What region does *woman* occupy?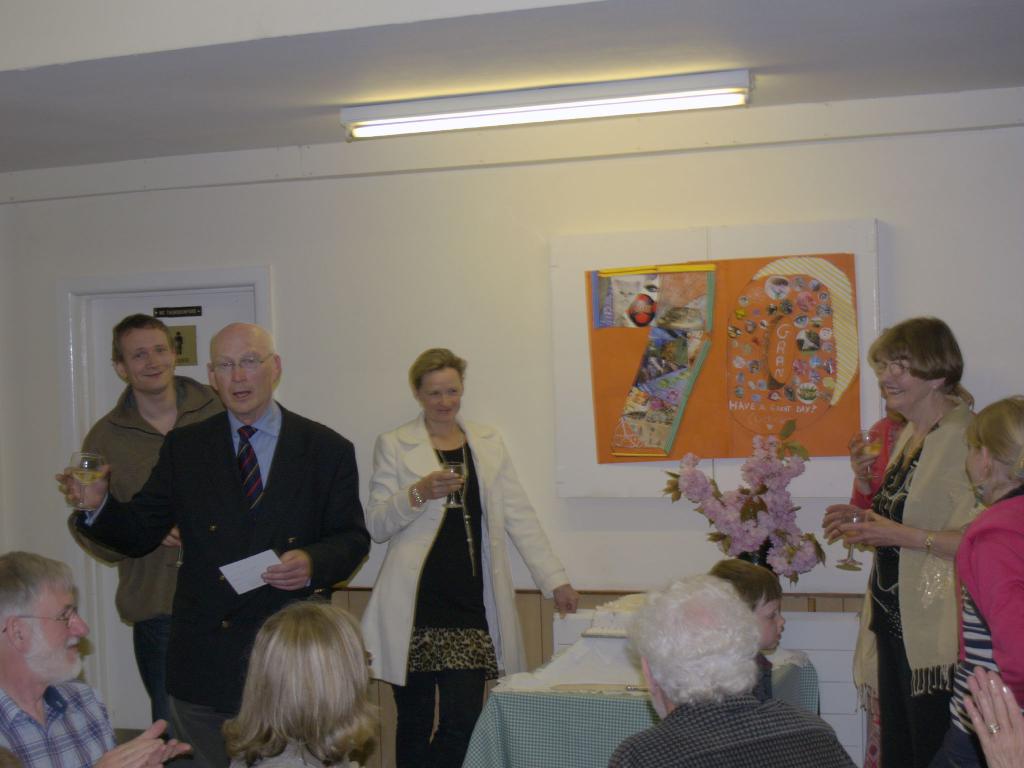
[360,350,577,767].
